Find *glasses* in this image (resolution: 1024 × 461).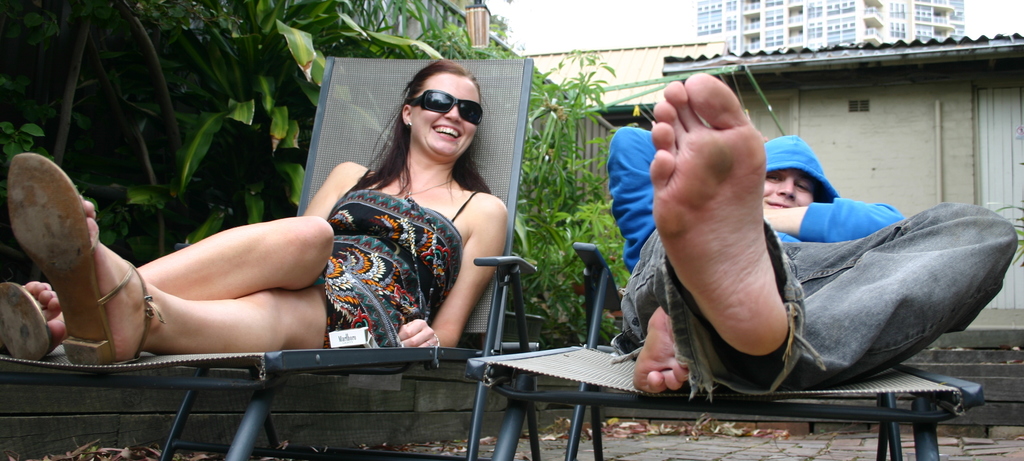
crop(397, 81, 483, 124).
